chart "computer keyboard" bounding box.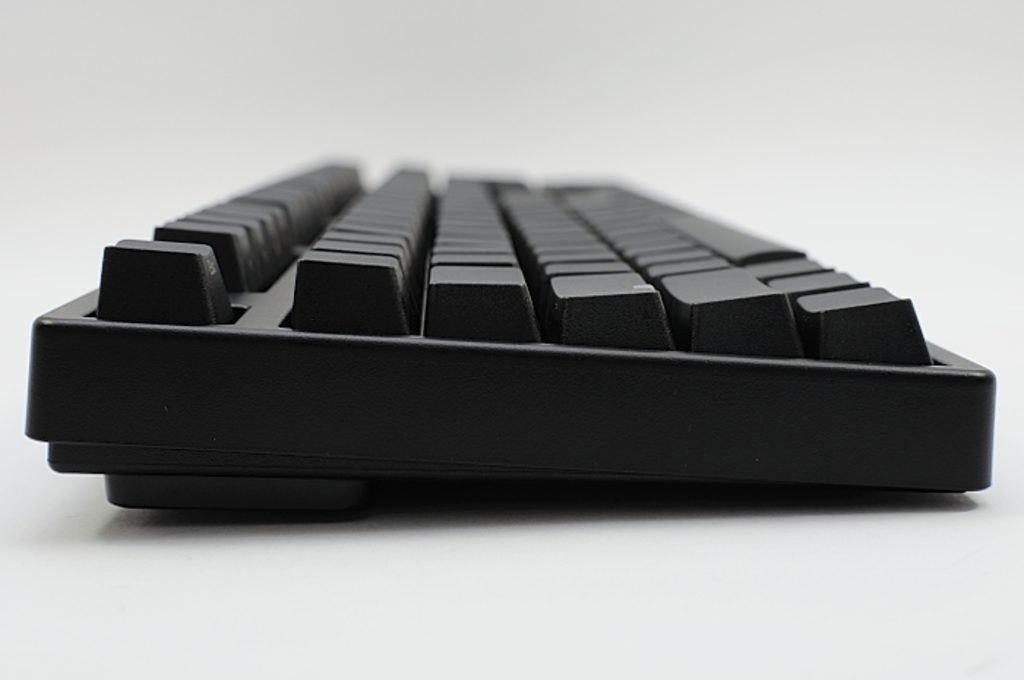
Charted: region(25, 152, 999, 518).
